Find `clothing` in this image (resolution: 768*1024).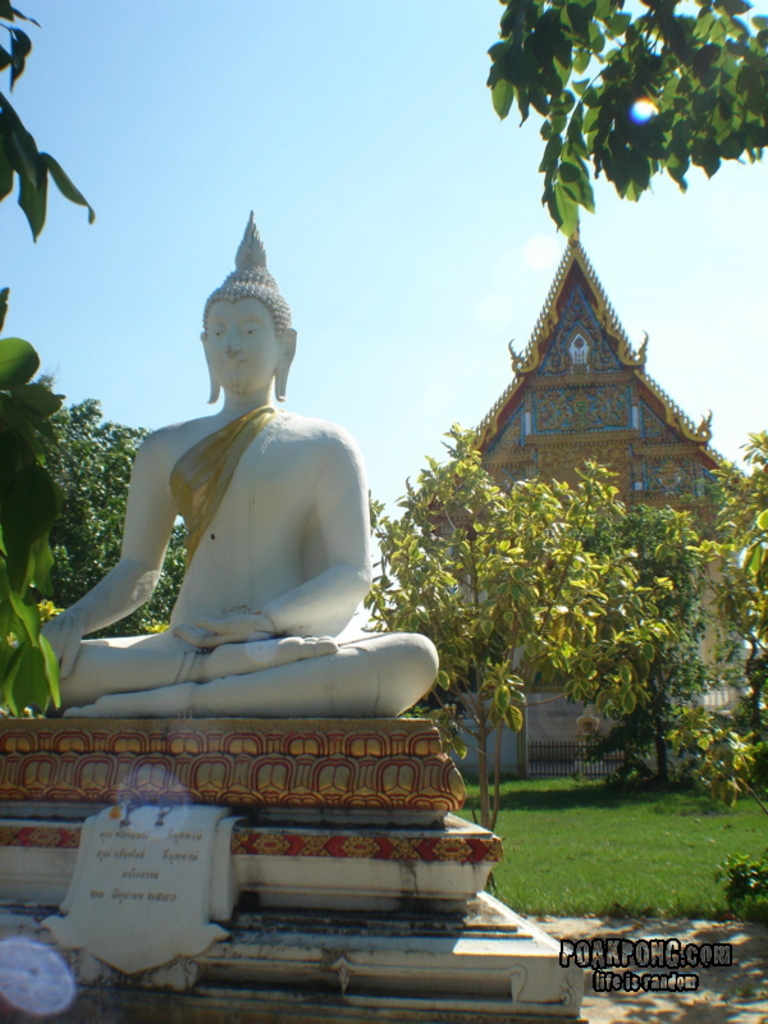
[left=166, top=392, right=285, bottom=580].
